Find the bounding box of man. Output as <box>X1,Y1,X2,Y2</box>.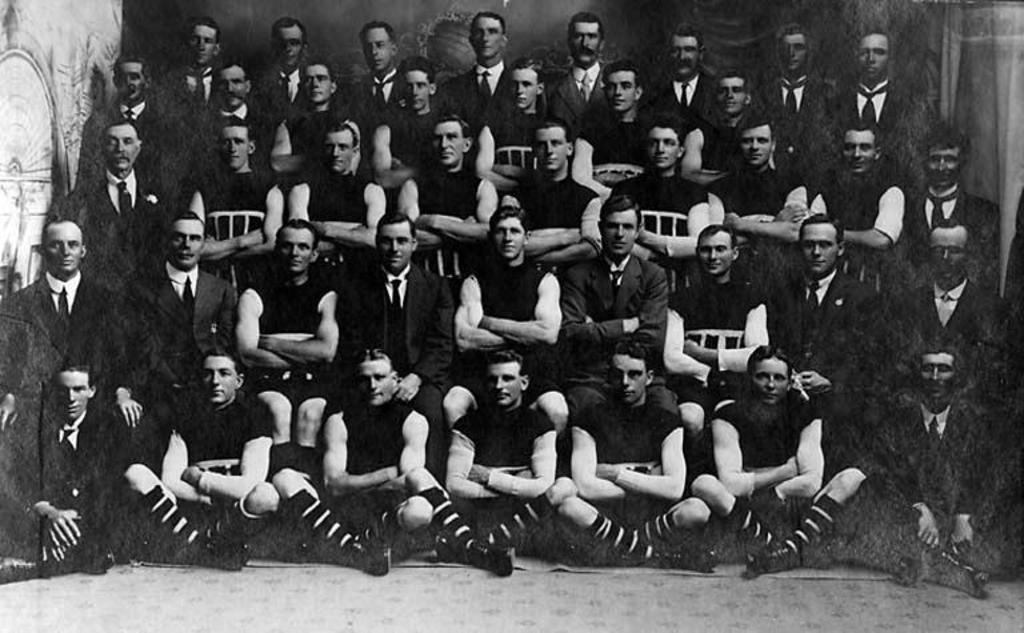
<box>595,53,659,187</box>.
